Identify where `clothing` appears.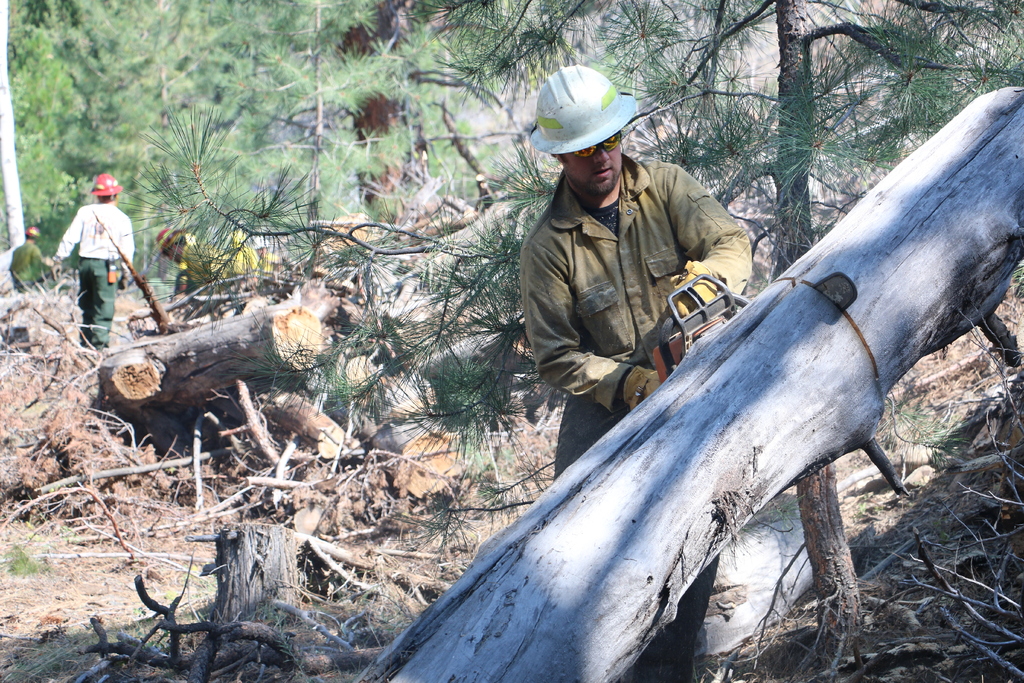
Appears at crop(530, 145, 749, 673).
